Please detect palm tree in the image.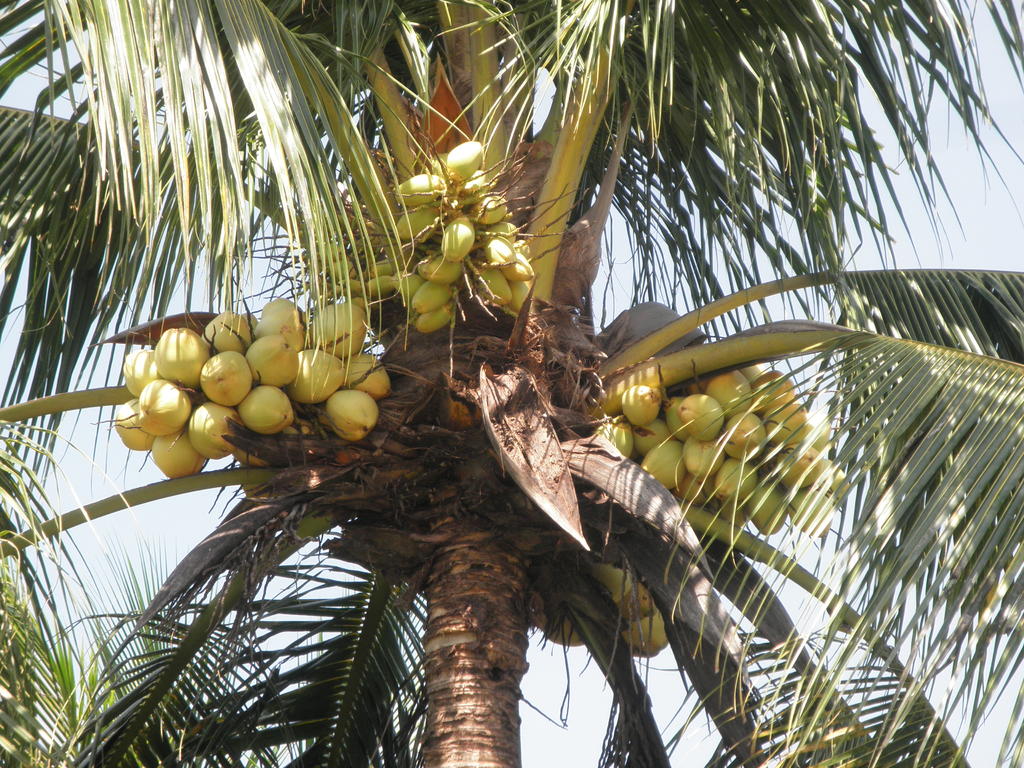
crop(0, 0, 1023, 767).
